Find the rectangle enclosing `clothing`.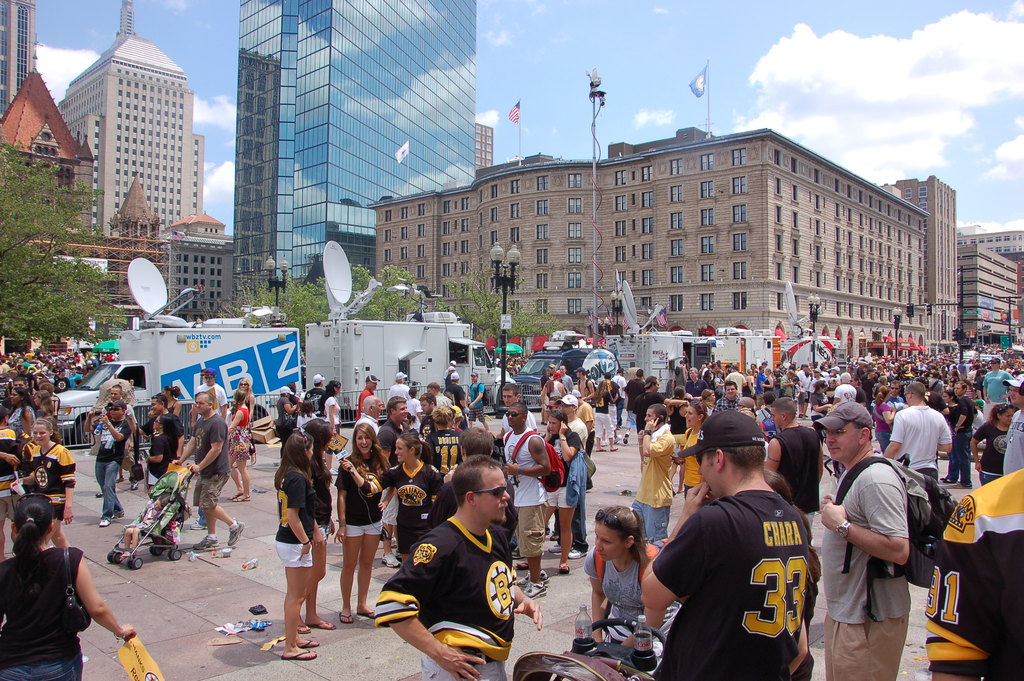
detection(548, 385, 567, 410).
